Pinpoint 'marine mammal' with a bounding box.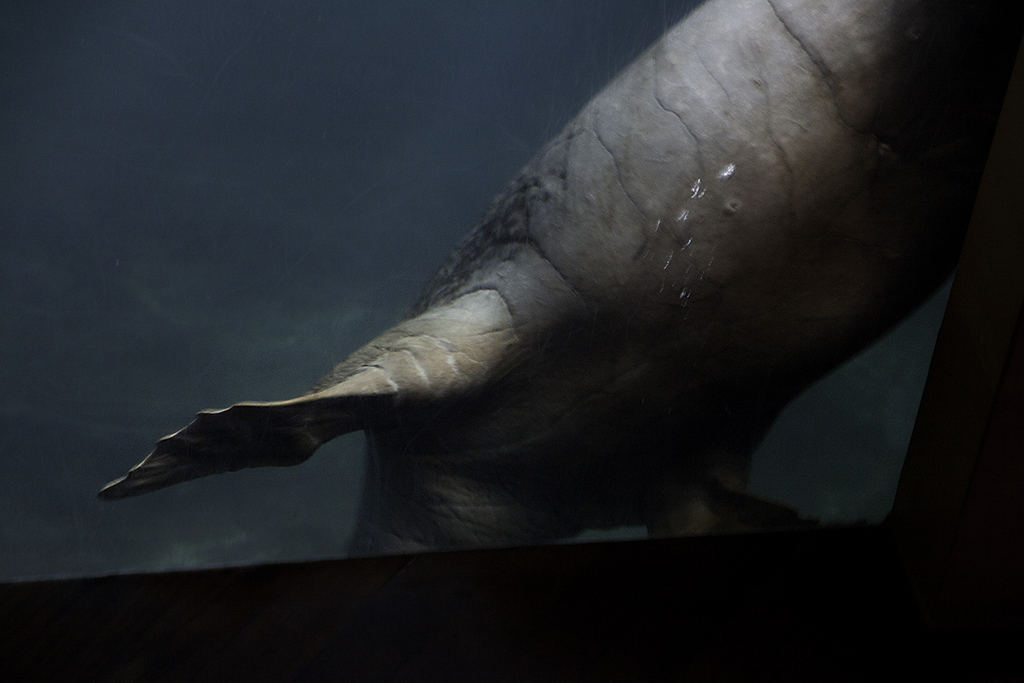
pyautogui.locateOnScreen(114, 0, 889, 557).
